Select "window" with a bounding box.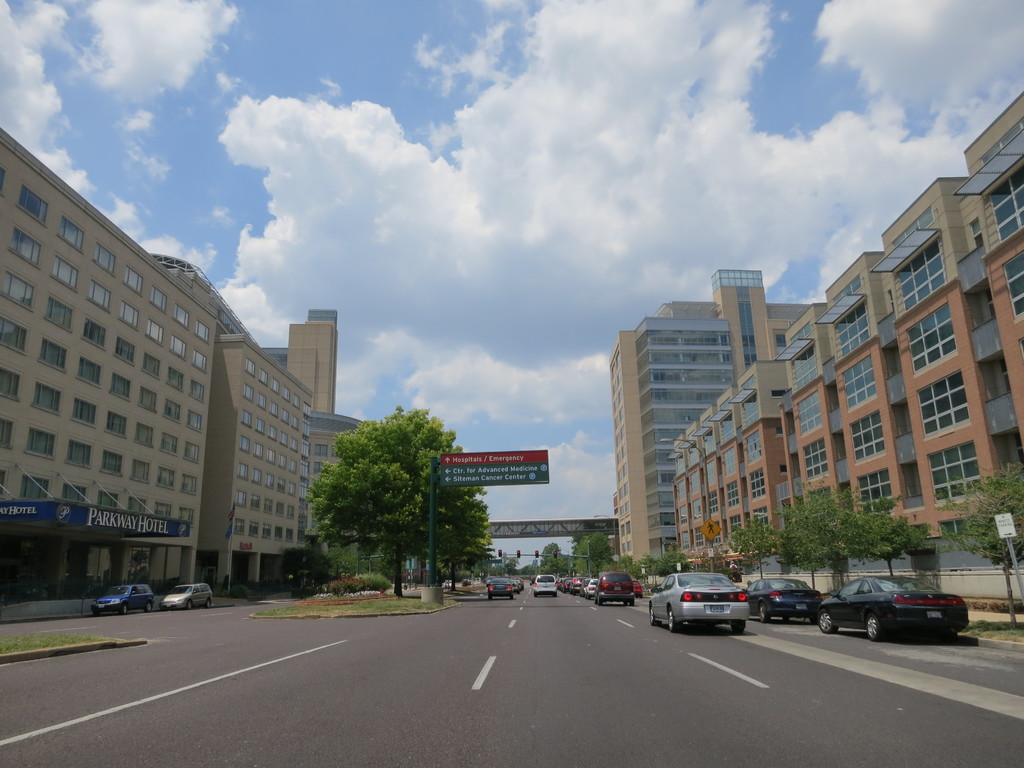
crop(198, 320, 209, 349).
